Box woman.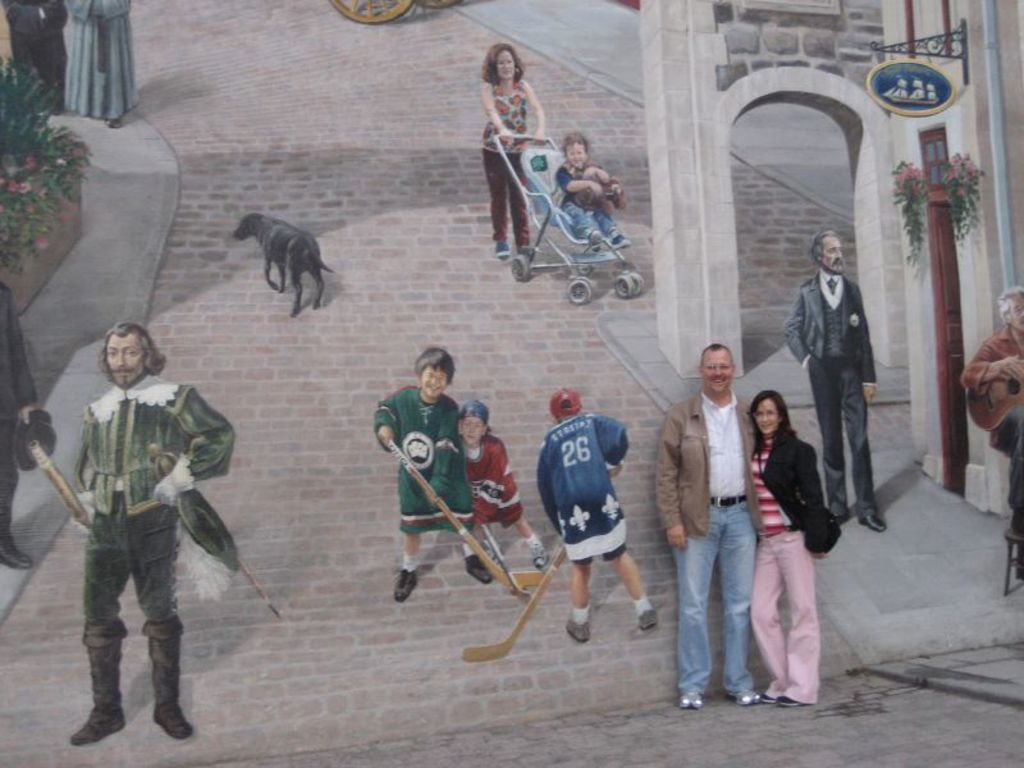
(x1=488, y1=37, x2=543, y2=257).
